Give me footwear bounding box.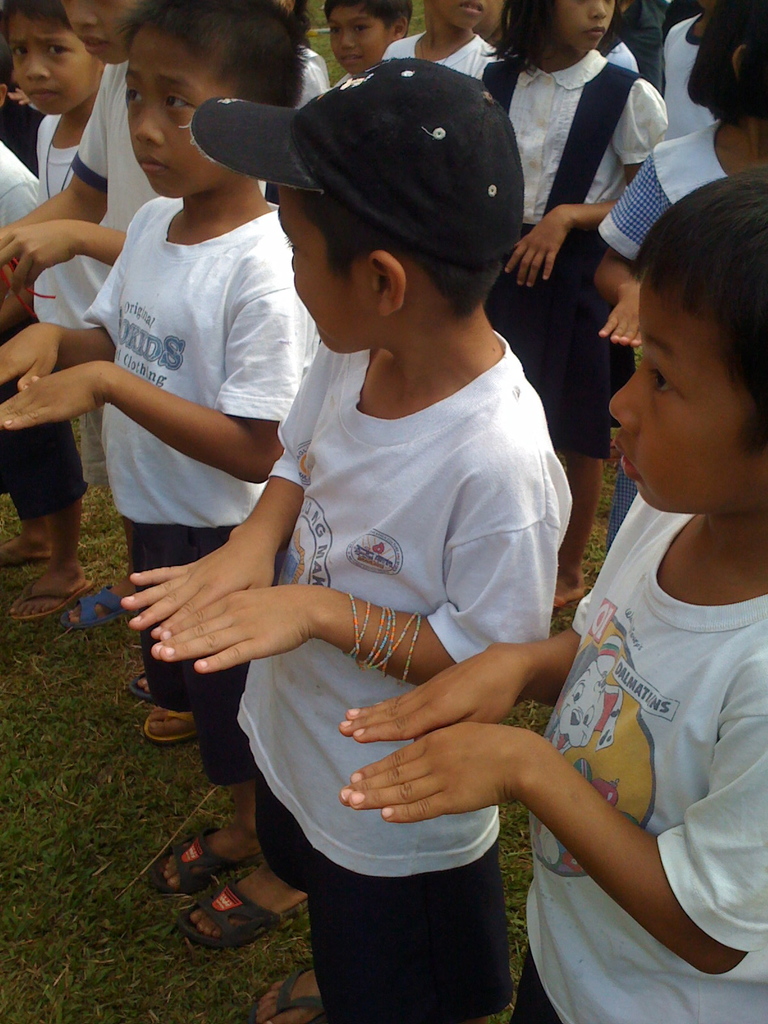
121,660,182,707.
